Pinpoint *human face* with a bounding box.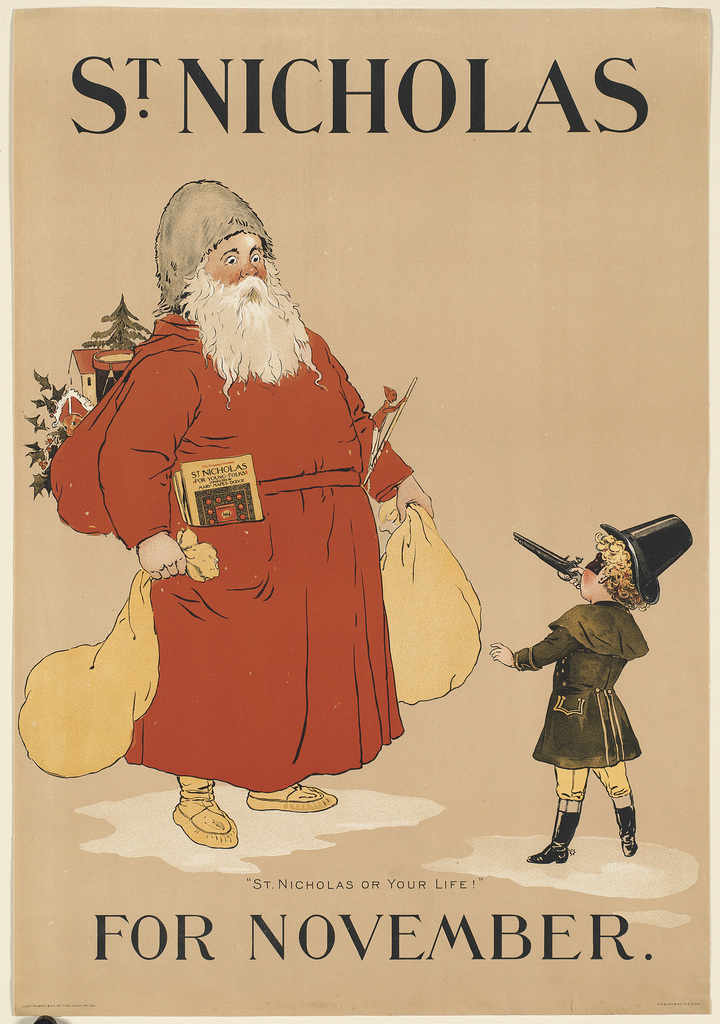
[193, 228, 289, 298].
